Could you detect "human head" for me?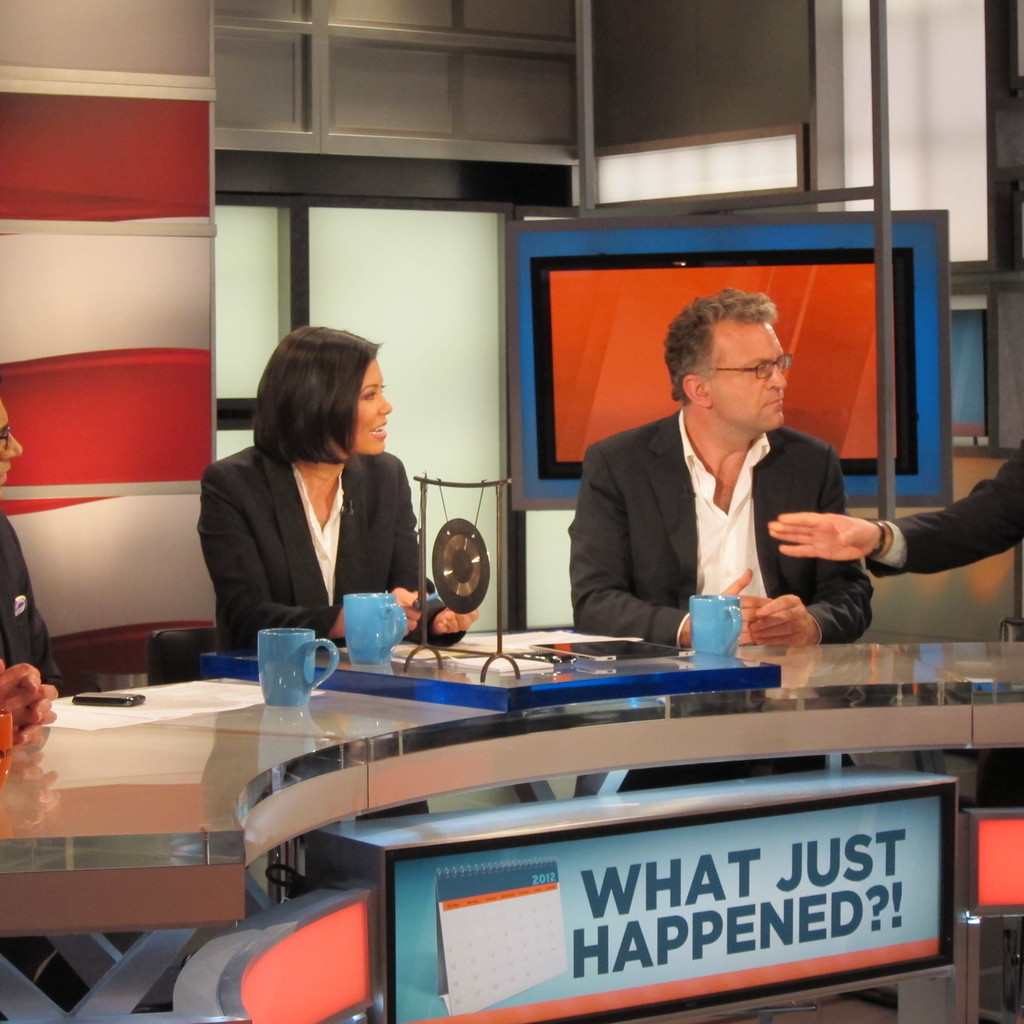
Detection result: detection(0, 397, 23, 490).
